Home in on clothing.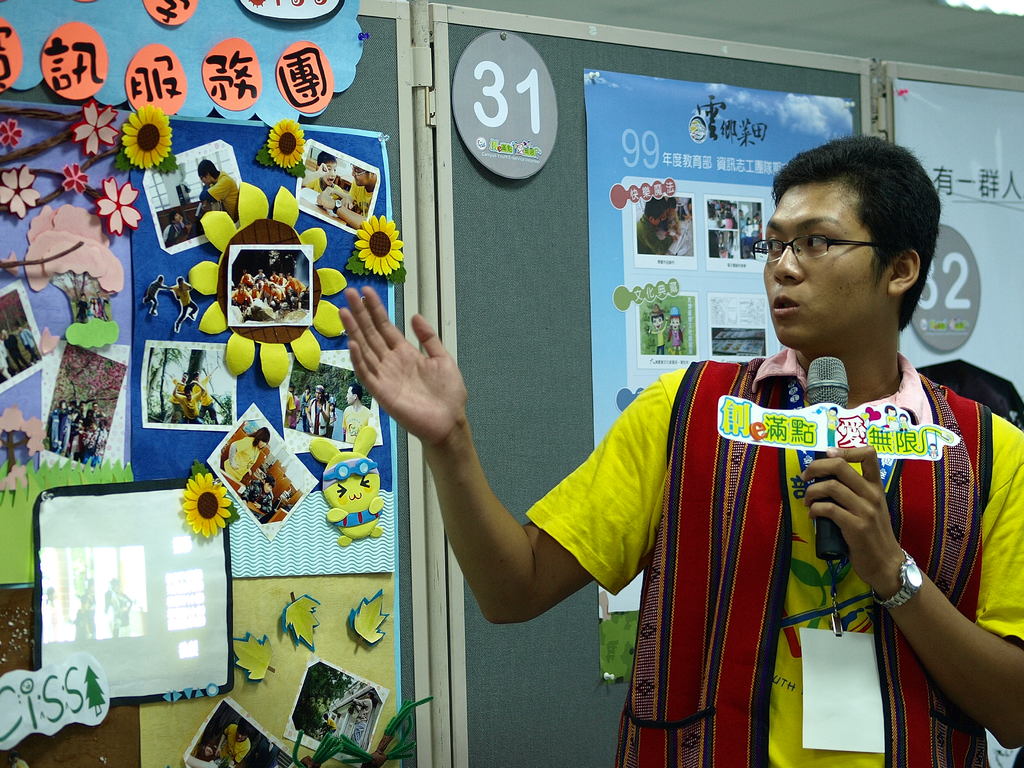
Homed in at select_region(223, 431, 270, 497).
